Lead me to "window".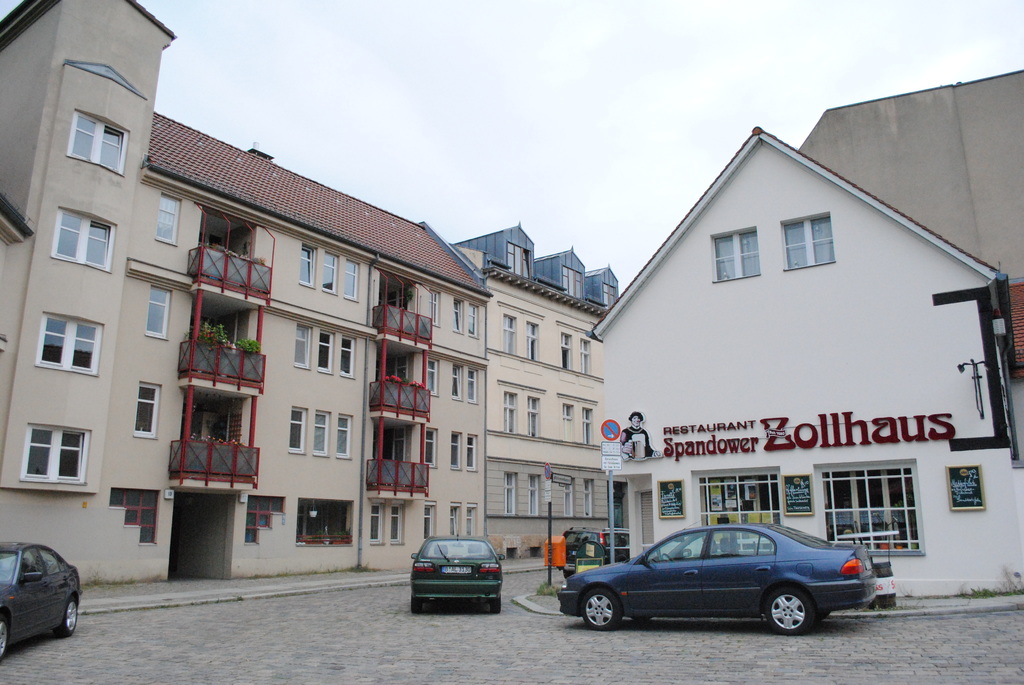
Lead to box=[562, 477, 573, 517].
